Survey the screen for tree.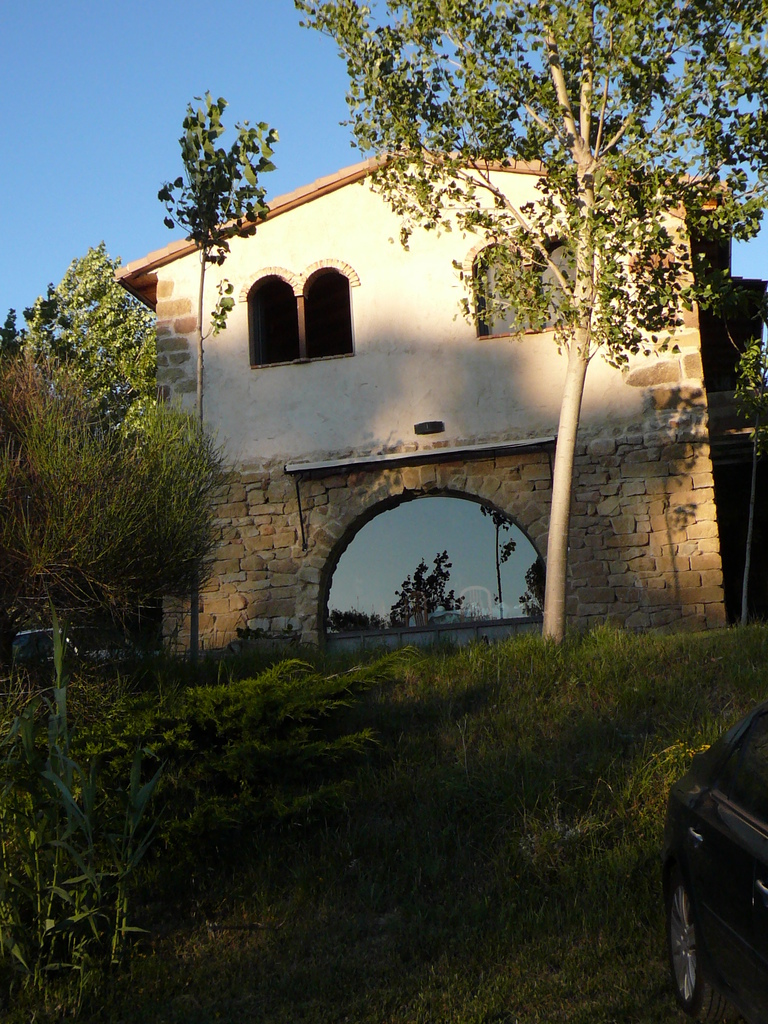
Survey found: <box>525,566,551,625</box>.
